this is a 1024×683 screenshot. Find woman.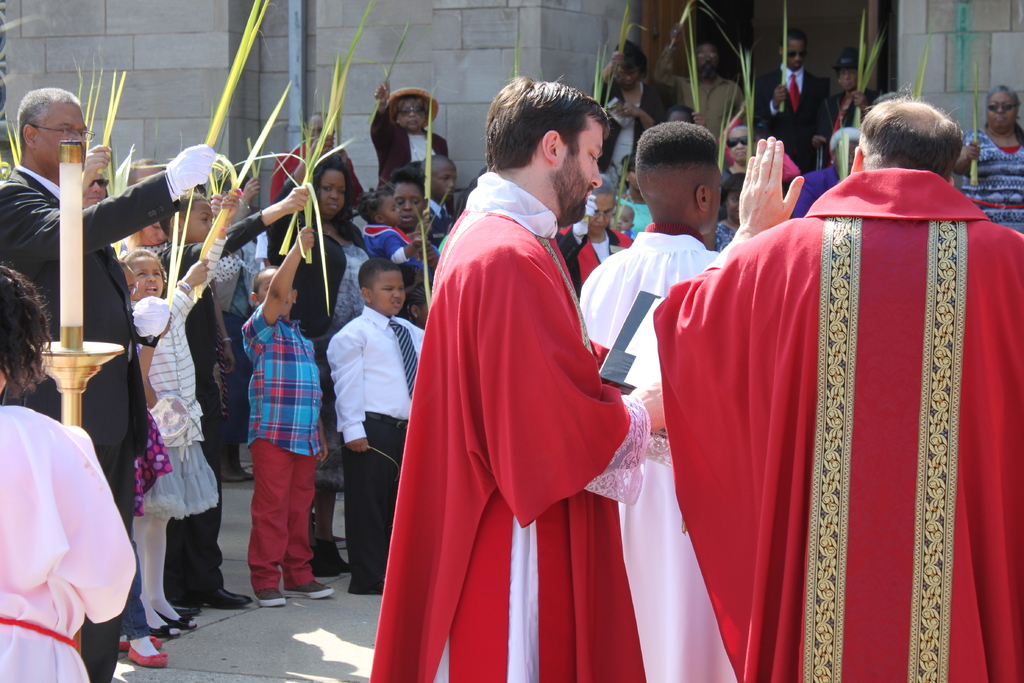
Bounding box: {"left": 590, "top": 42, "right": 670, "bottom": 183}.
